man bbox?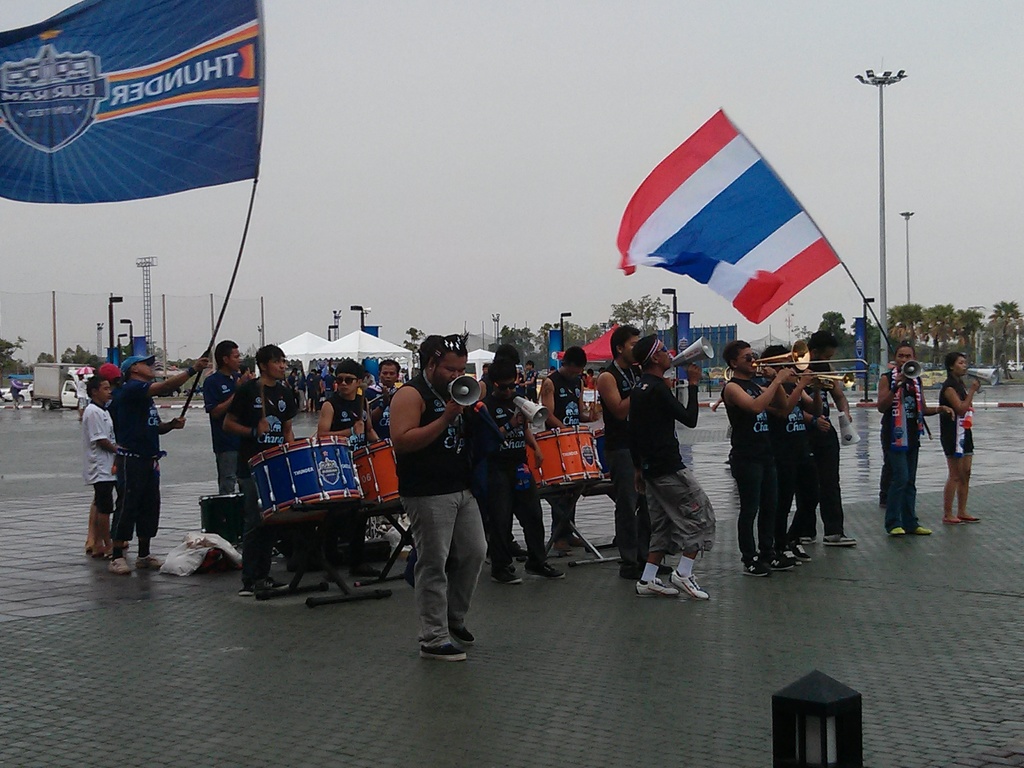
[x1=390, y1=323, x2=495, y2=663]
